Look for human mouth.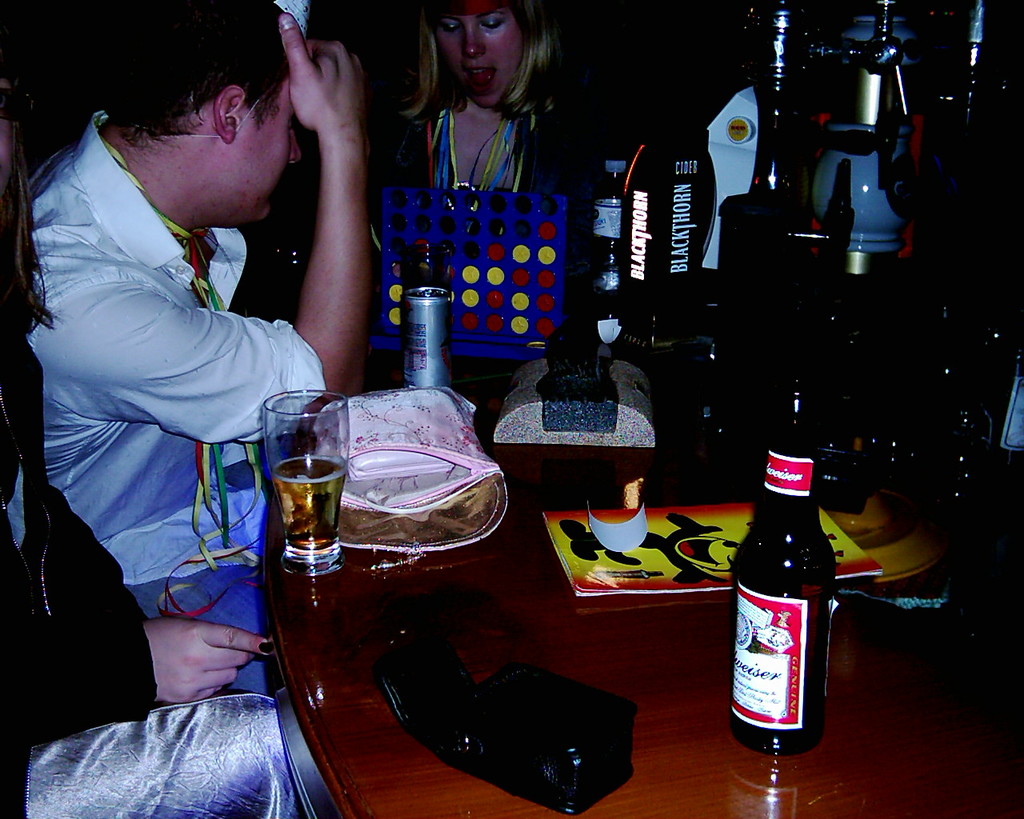
Found: pyautogui.locateOnScreen(462, 63, 494, 90).
